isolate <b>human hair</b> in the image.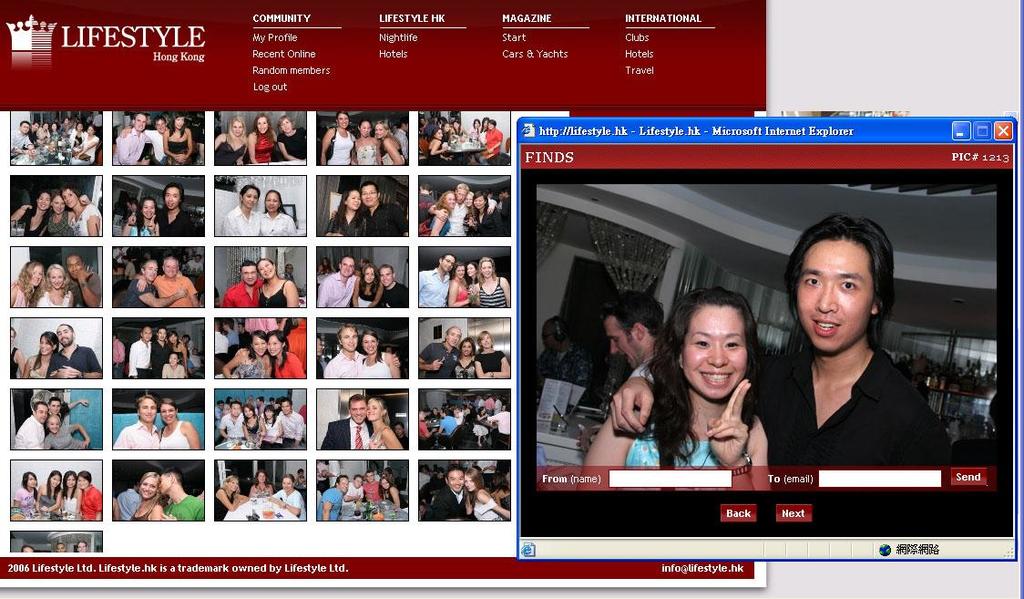
Isolated region: 333,184,359,219.
